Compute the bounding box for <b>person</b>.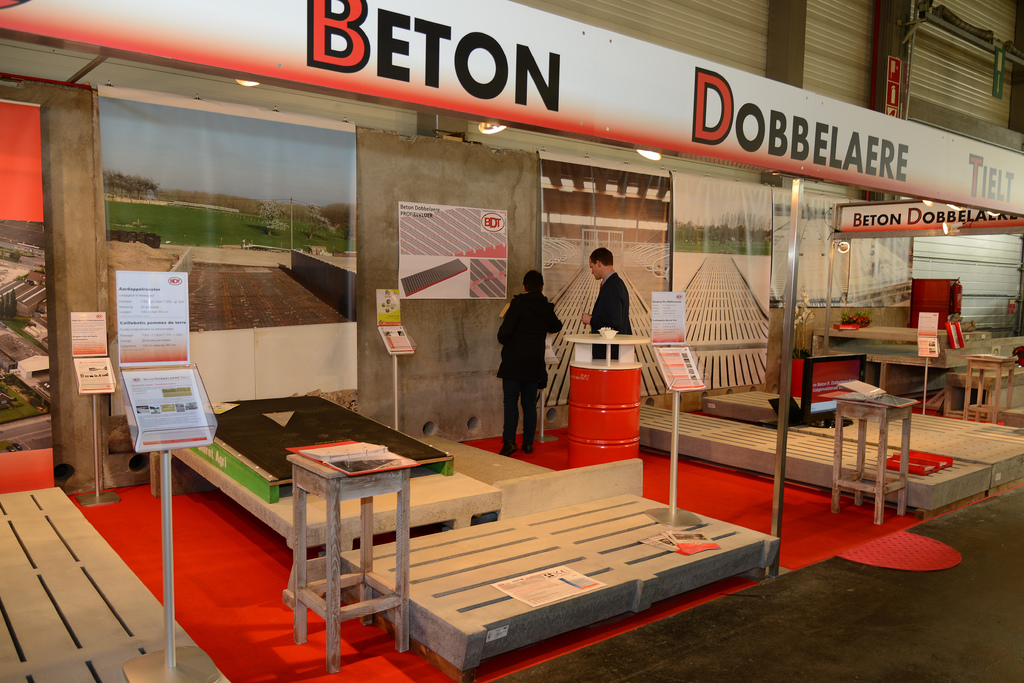
498 260 572 458.
